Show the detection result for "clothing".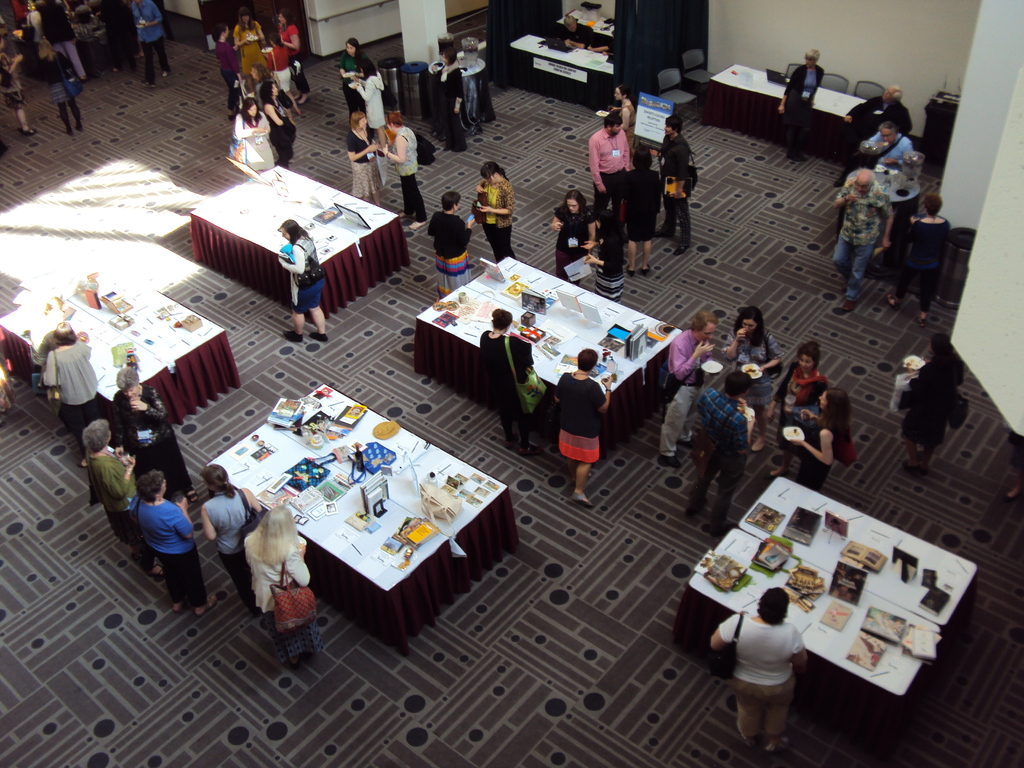
bbox=[846, 88, 915, 140].
